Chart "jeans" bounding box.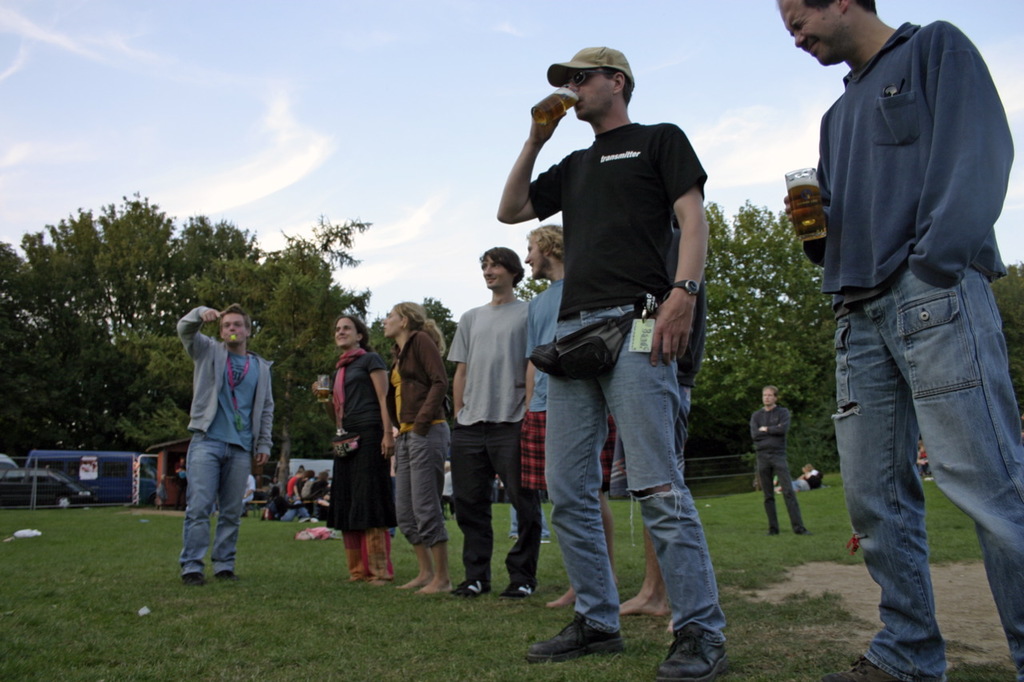
Charted: bbox=[182, 429, 255, 575].
